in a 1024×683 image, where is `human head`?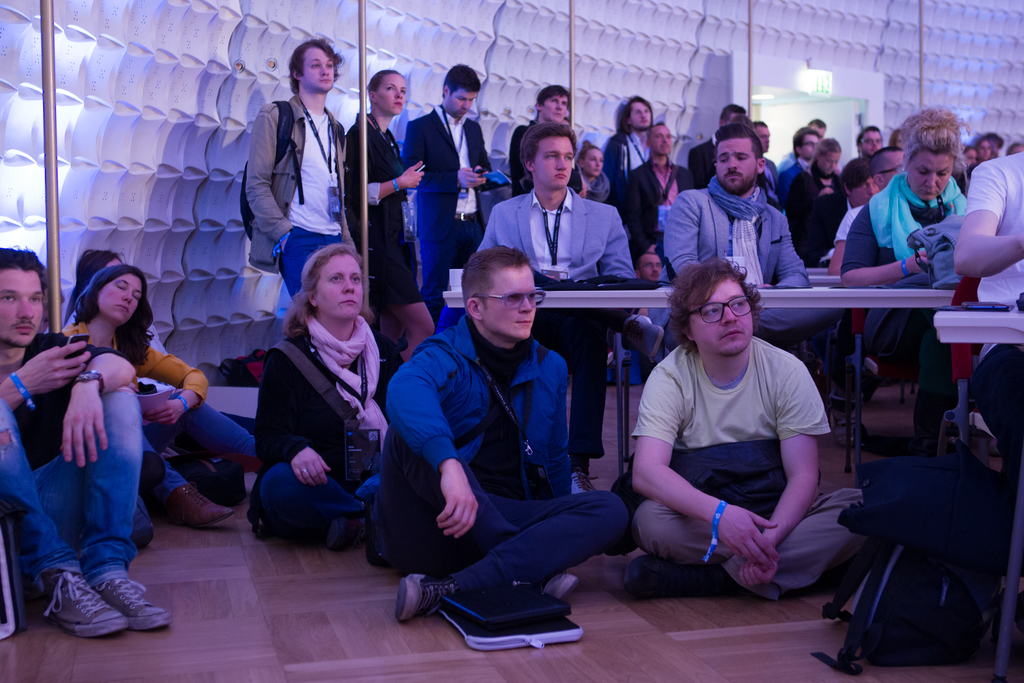
582, 144, 605, 177.
